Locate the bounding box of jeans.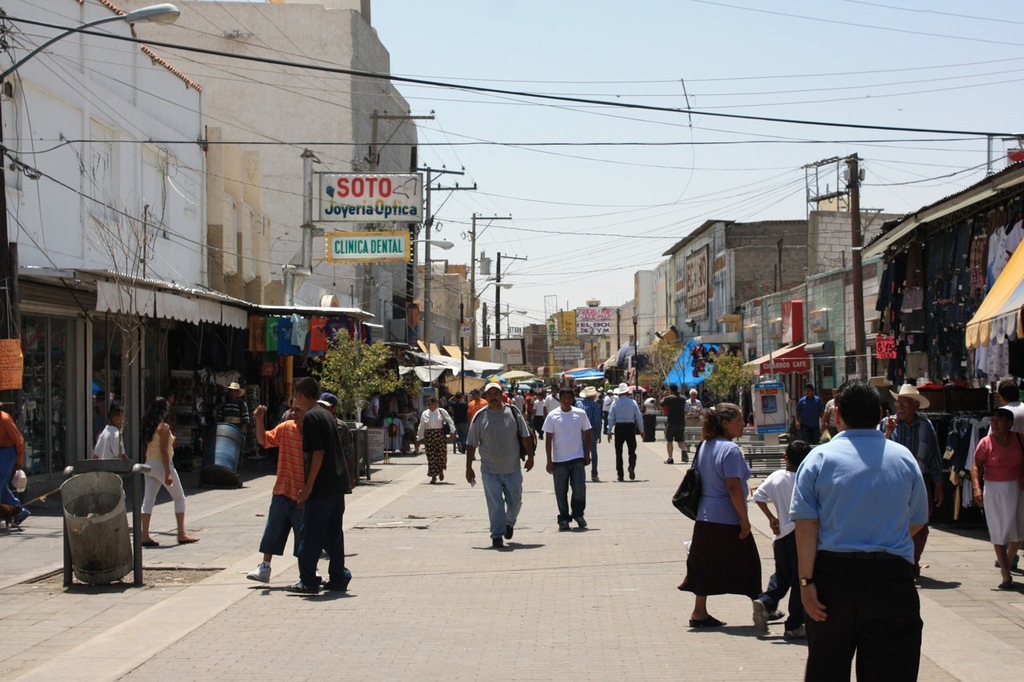
Bounding box: 135:458:190:513.
